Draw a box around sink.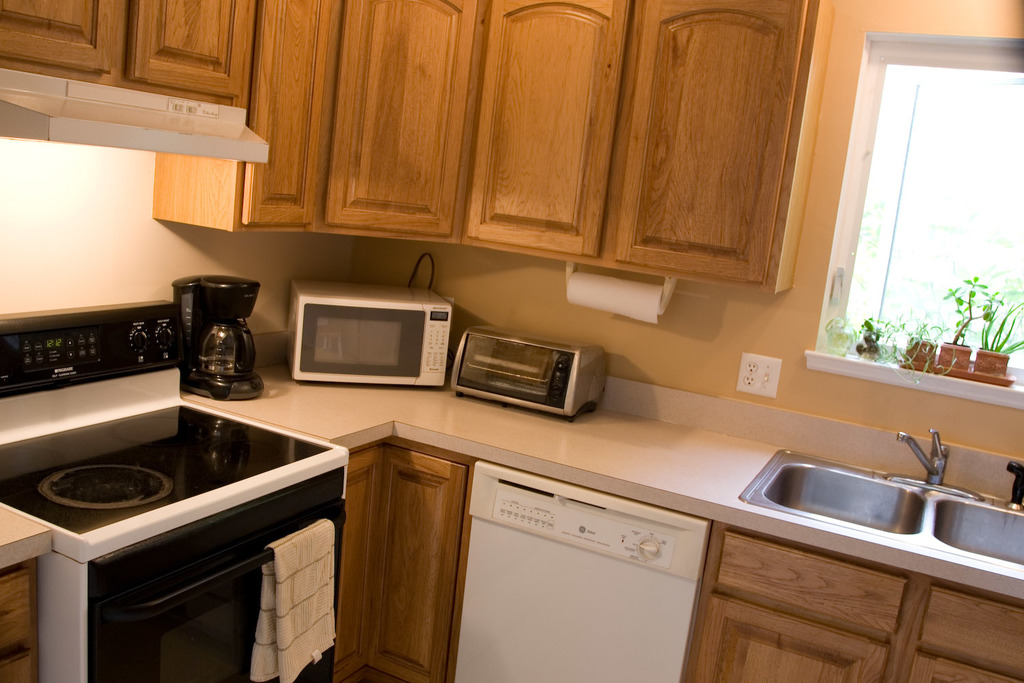
739:427:1023:572.
